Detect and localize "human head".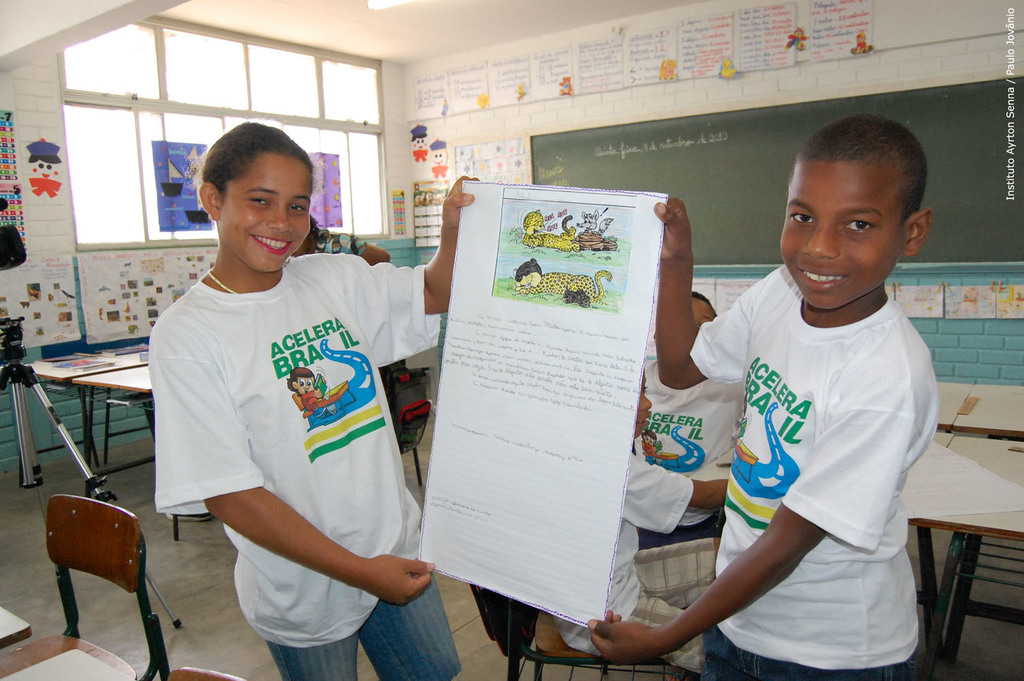
Localized at {"x1": 293, "y1": 214, "x2": 319, "y2": 257}.
